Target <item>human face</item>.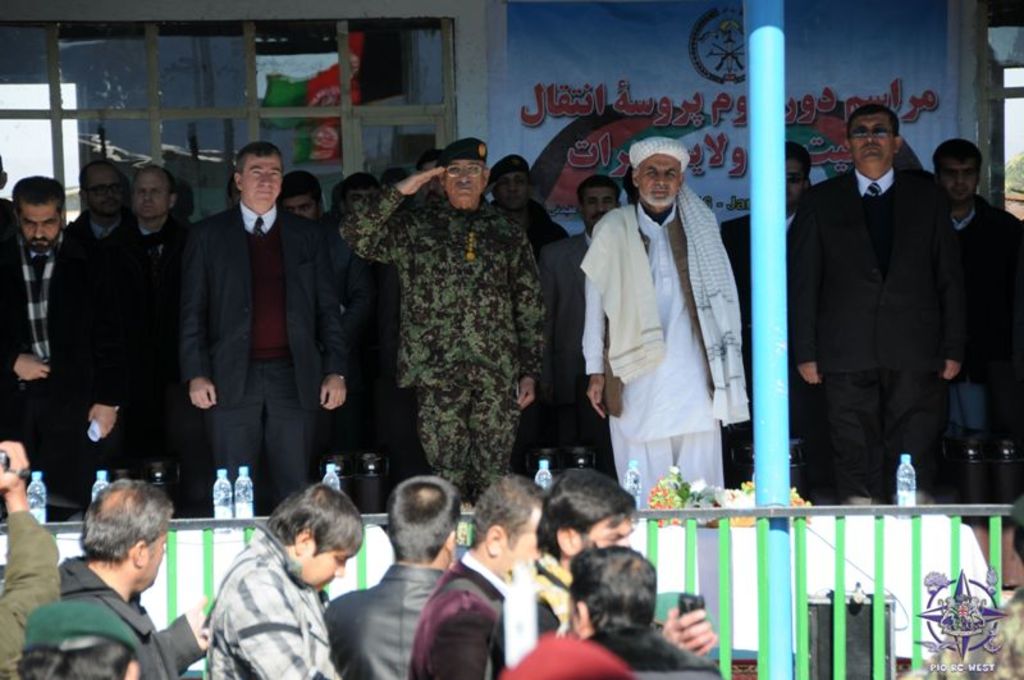
Target region: bbox=[783, 154, 801, 201].
